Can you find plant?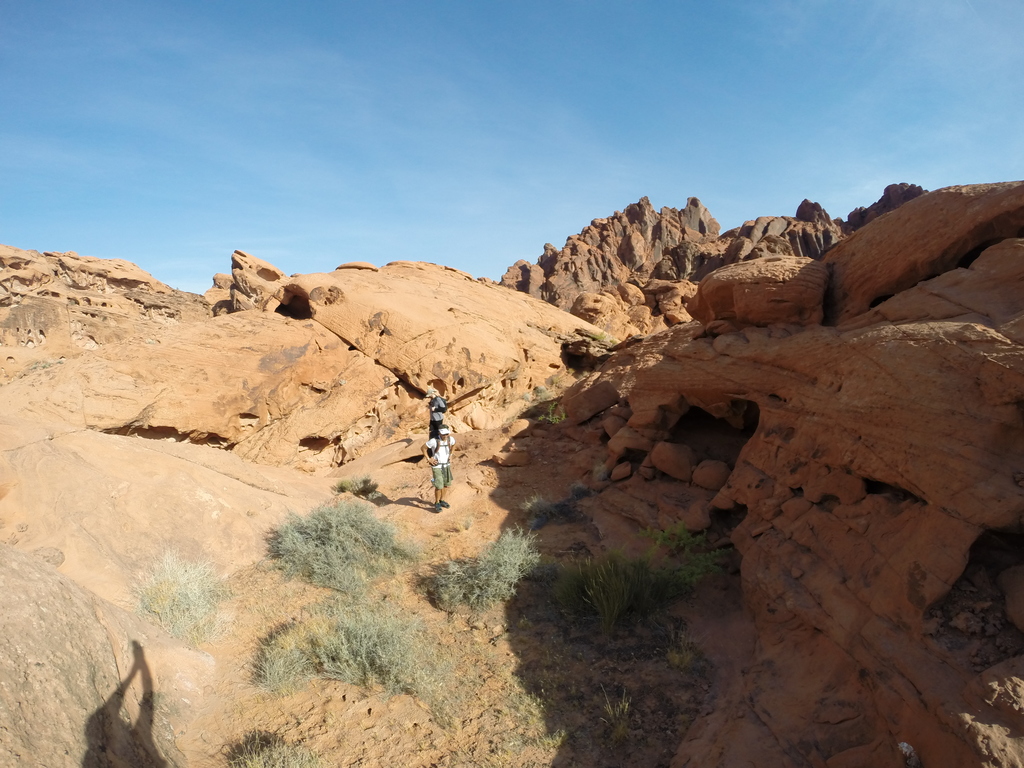
Yes, bounding box: bbox=(517, 379, 549, 403).
